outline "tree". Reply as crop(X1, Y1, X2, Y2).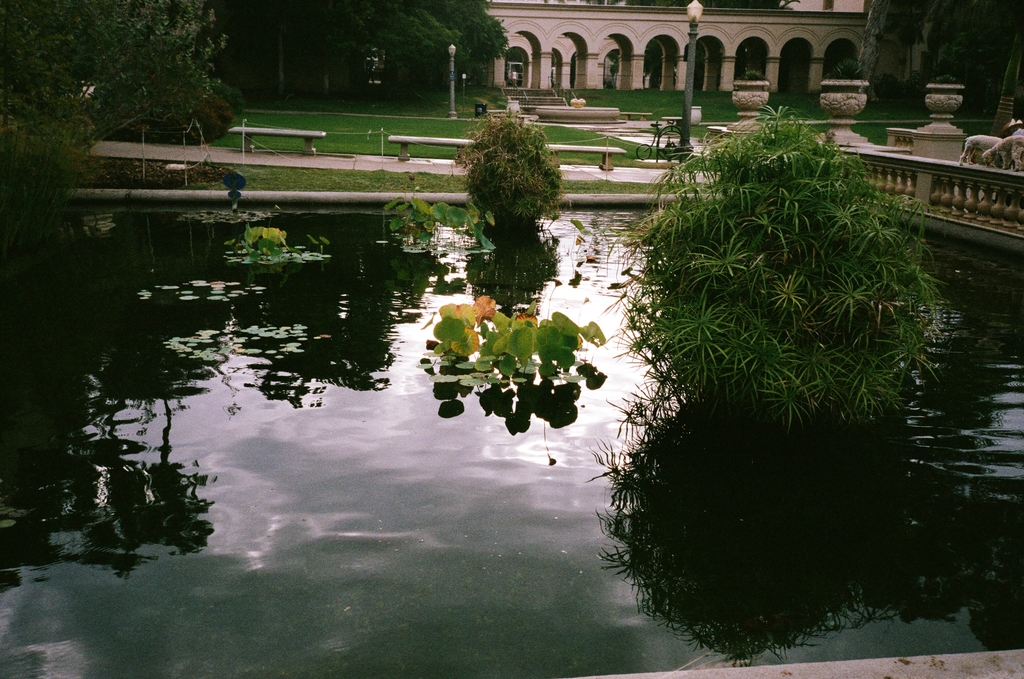
crop(865, 0, 893, 101).
